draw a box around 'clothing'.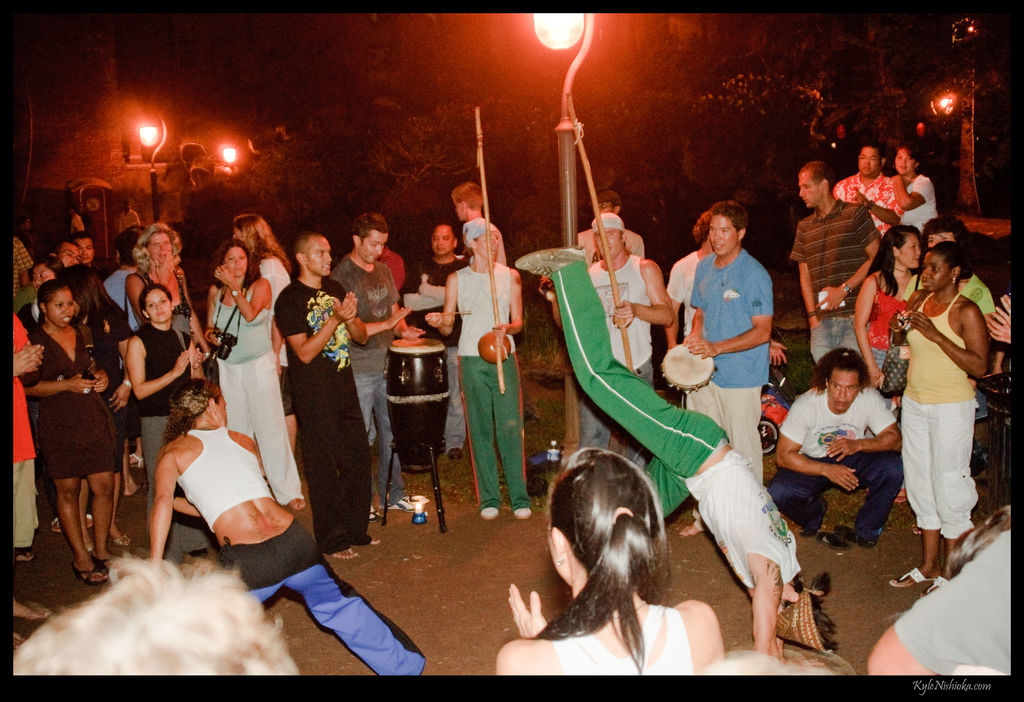
889,528,1011,674.
